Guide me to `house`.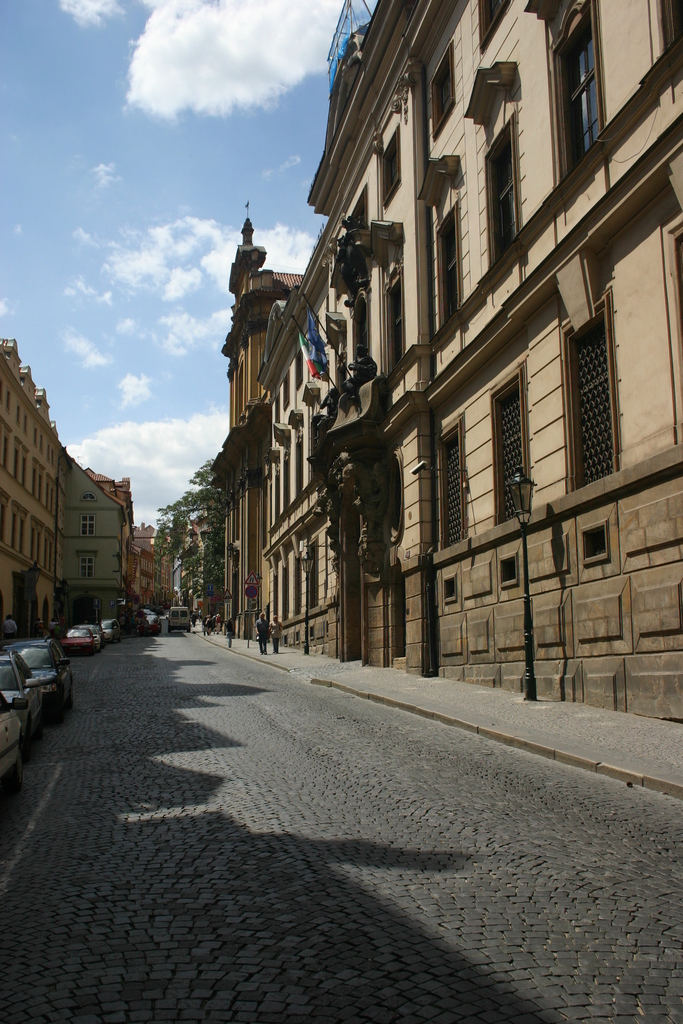
Guidance: bbox=[459, 4, 528, 687].
